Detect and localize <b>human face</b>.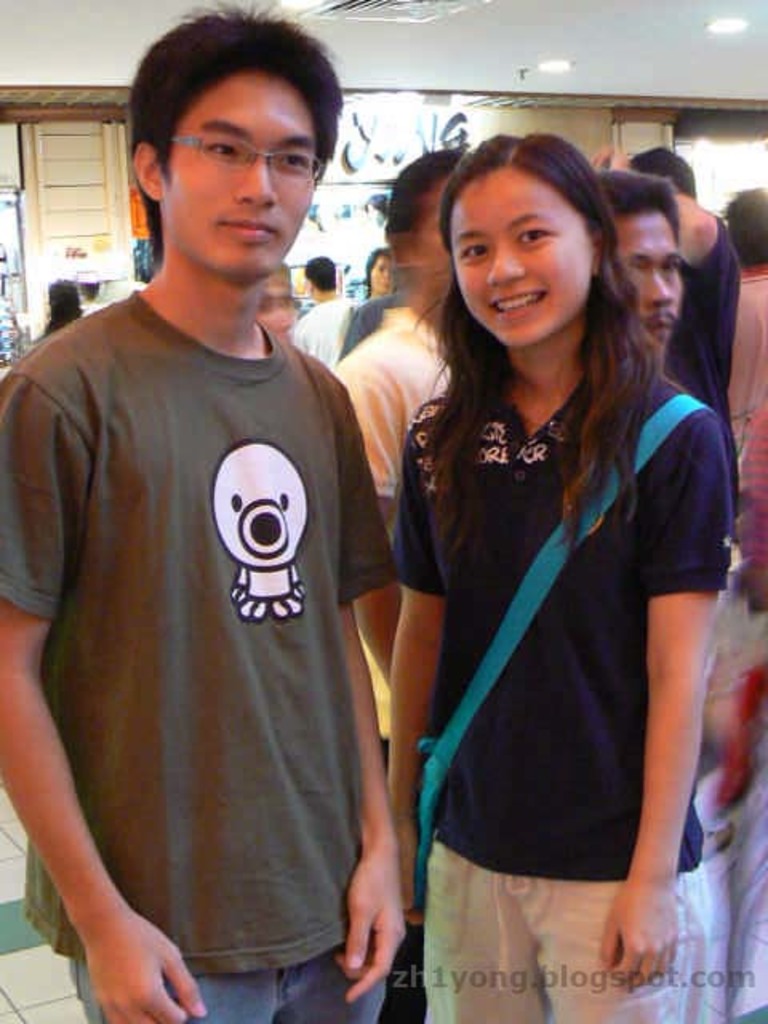
Localized at left=373, top=250, right=389, bottom=291.
